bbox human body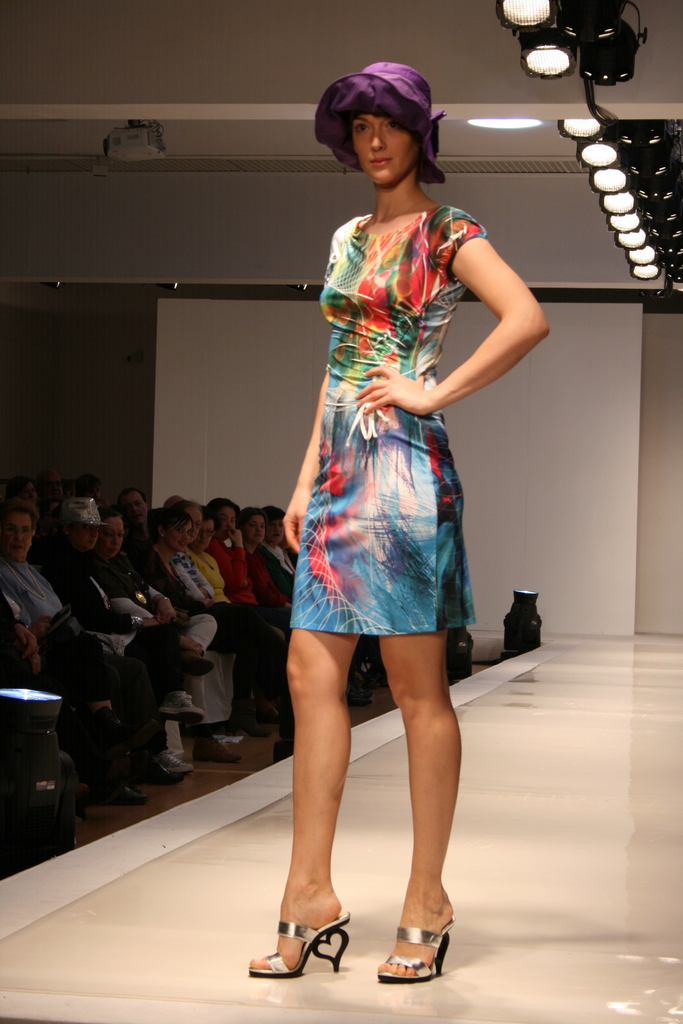
bbox(204, 491, 279, 612)
